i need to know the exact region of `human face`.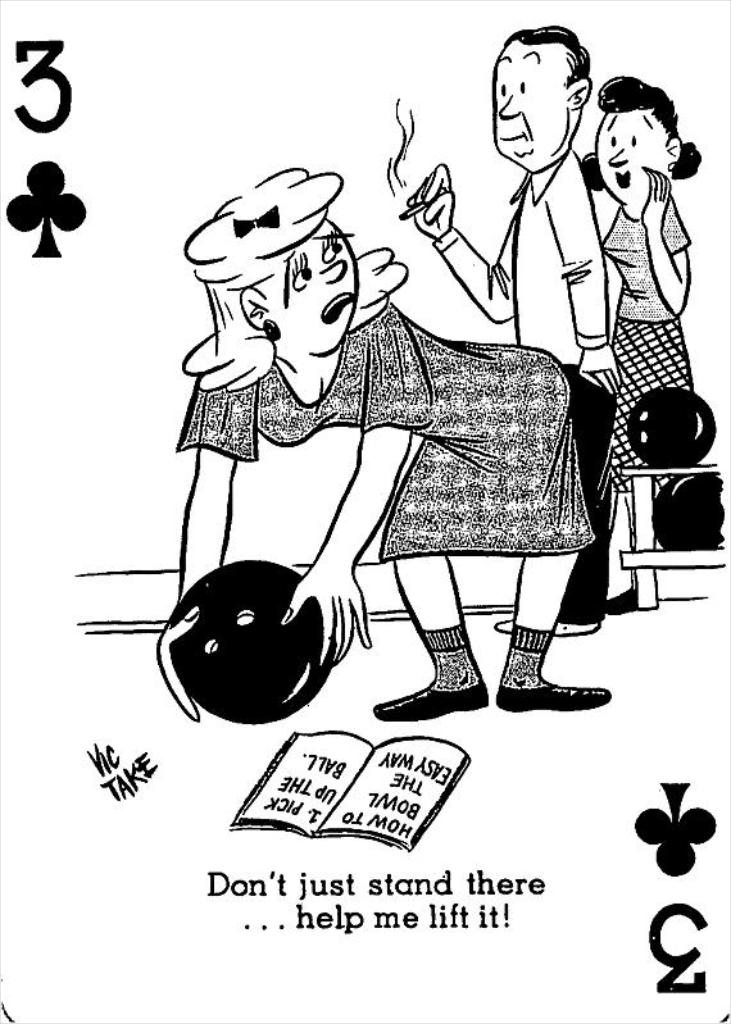
Region: bbox(495, 46, 568, 160).
